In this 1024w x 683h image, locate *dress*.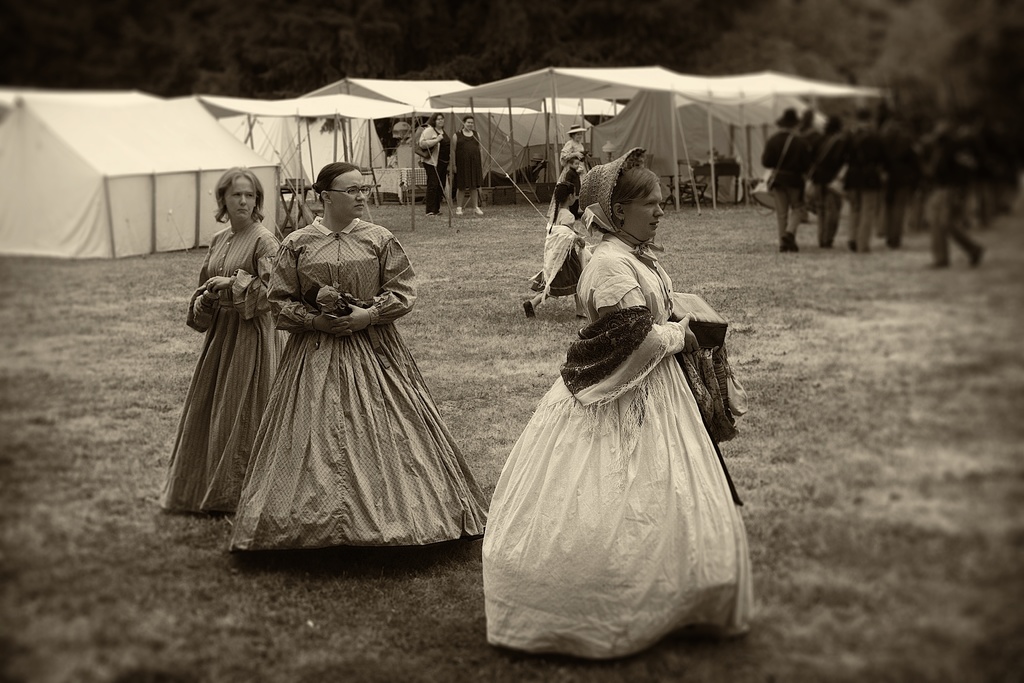
Bounding box: 157 220 289 513.
